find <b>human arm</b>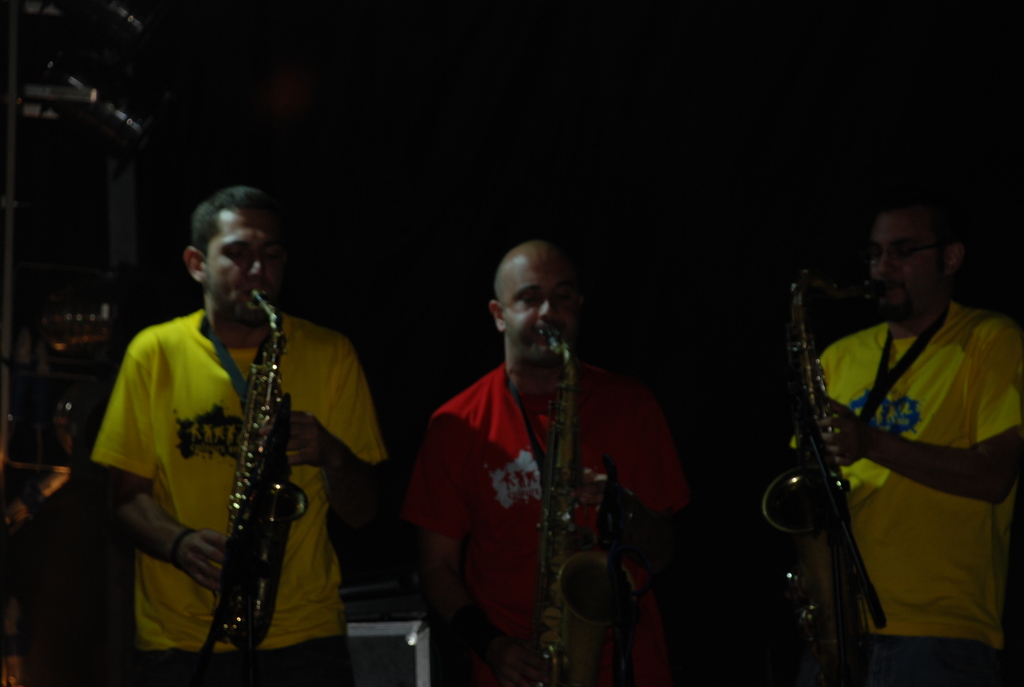
[x1=424, y1=396, x2=491, y2=684]
